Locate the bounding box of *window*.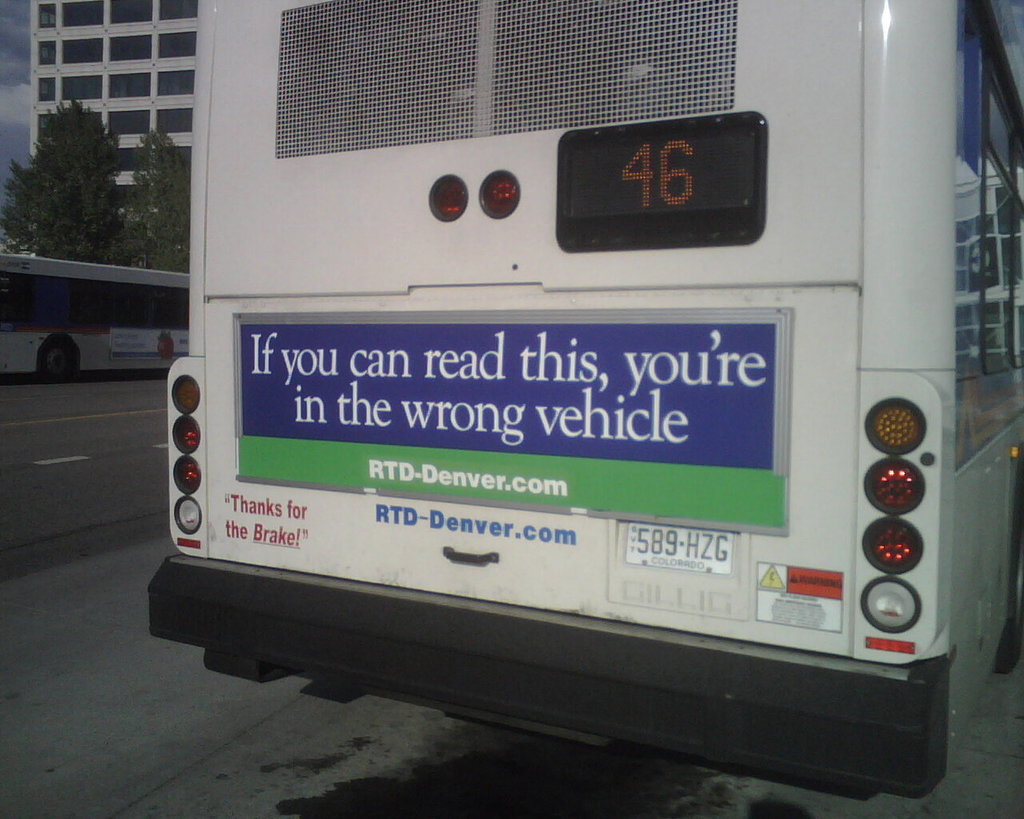
Bounding box: (left=36, top=74, right=54, bottom=101).
